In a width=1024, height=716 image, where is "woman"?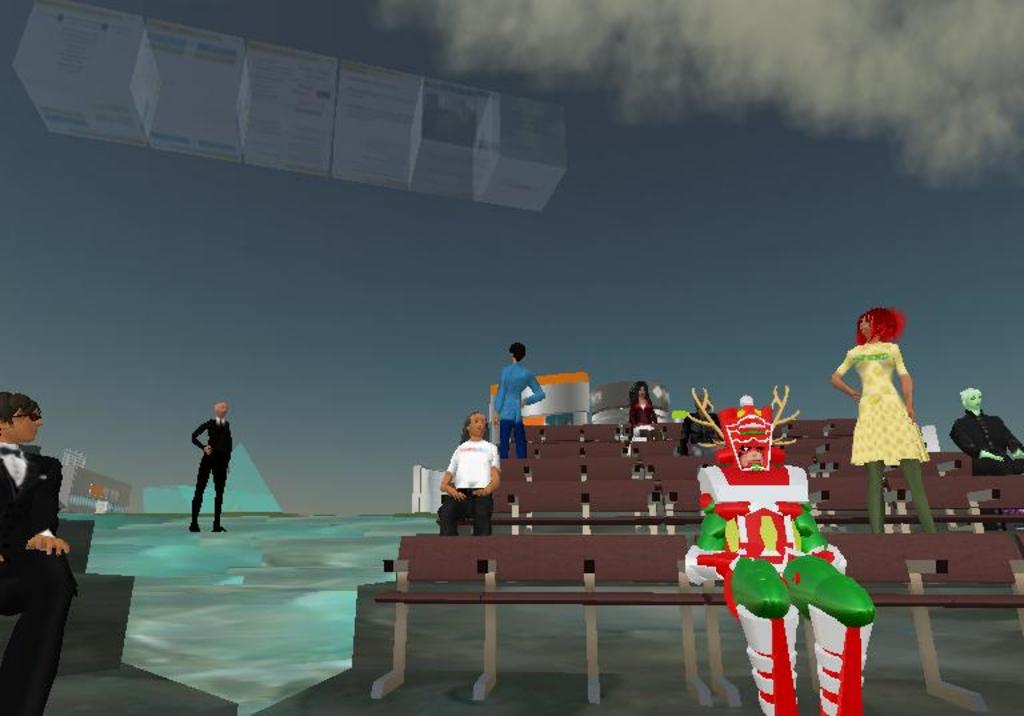
region(441, 412, 503, 580).
